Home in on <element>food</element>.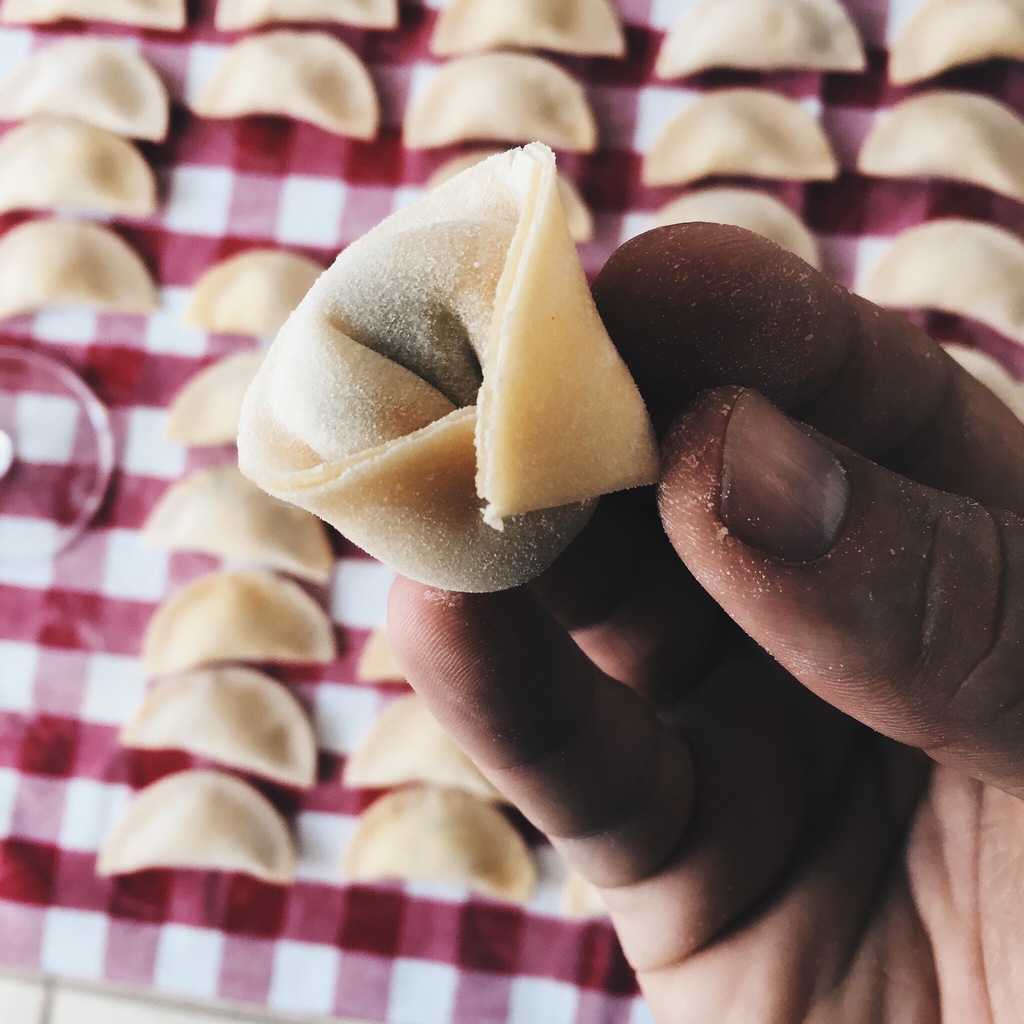
Homed in at (x1=858, y1=92, x2=1023, y2=200).
